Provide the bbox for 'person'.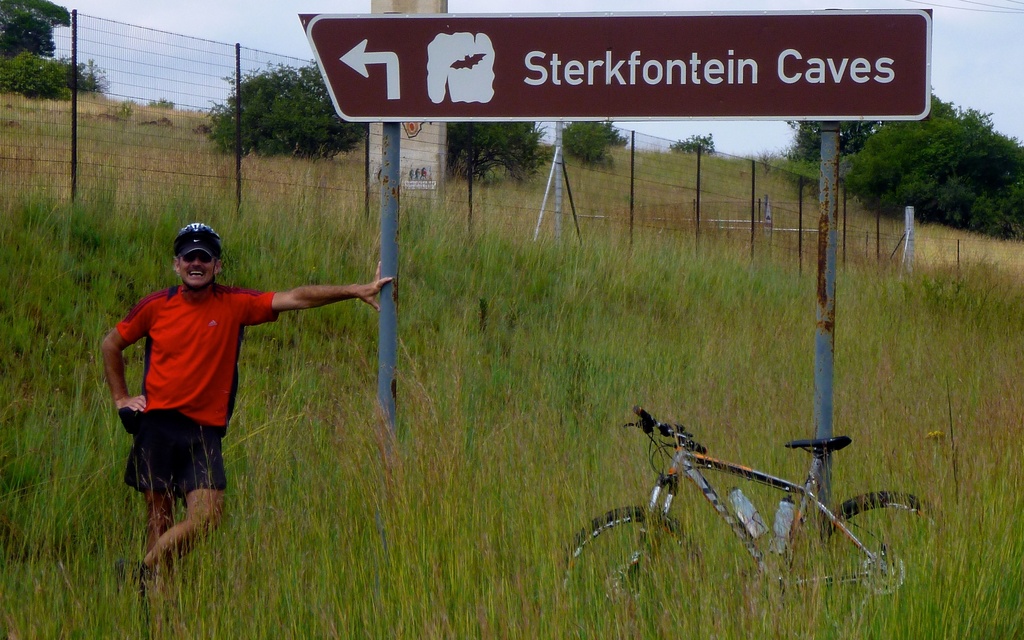
(101,224,392,587).
